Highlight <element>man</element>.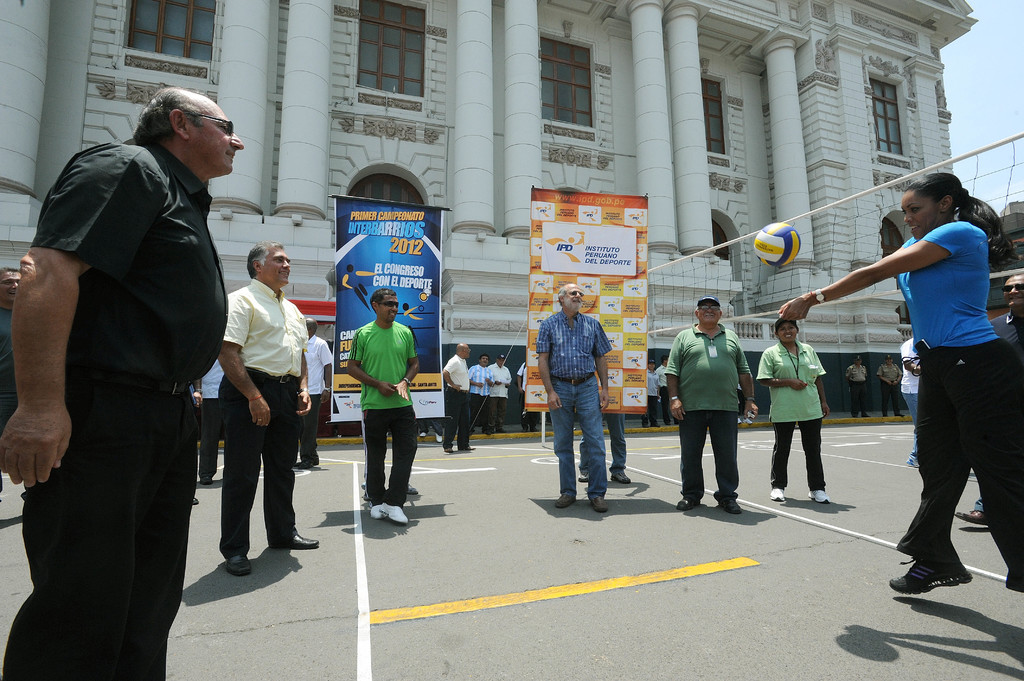
Highlighted region: 471 356 488 433.
